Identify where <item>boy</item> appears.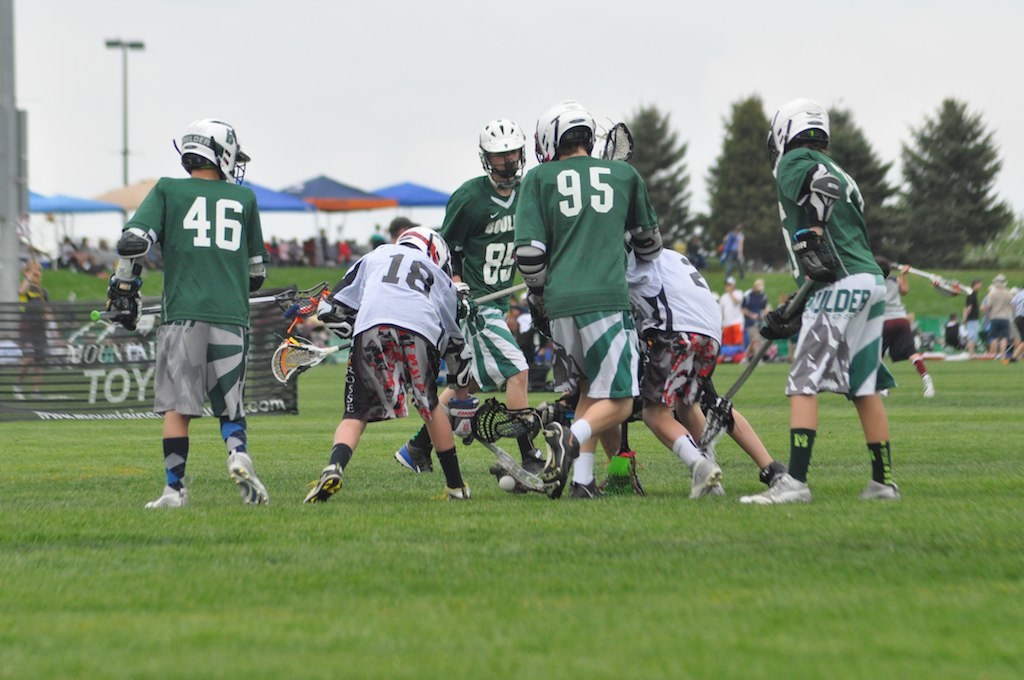
Appears at region(740, 97, 904, 502).
